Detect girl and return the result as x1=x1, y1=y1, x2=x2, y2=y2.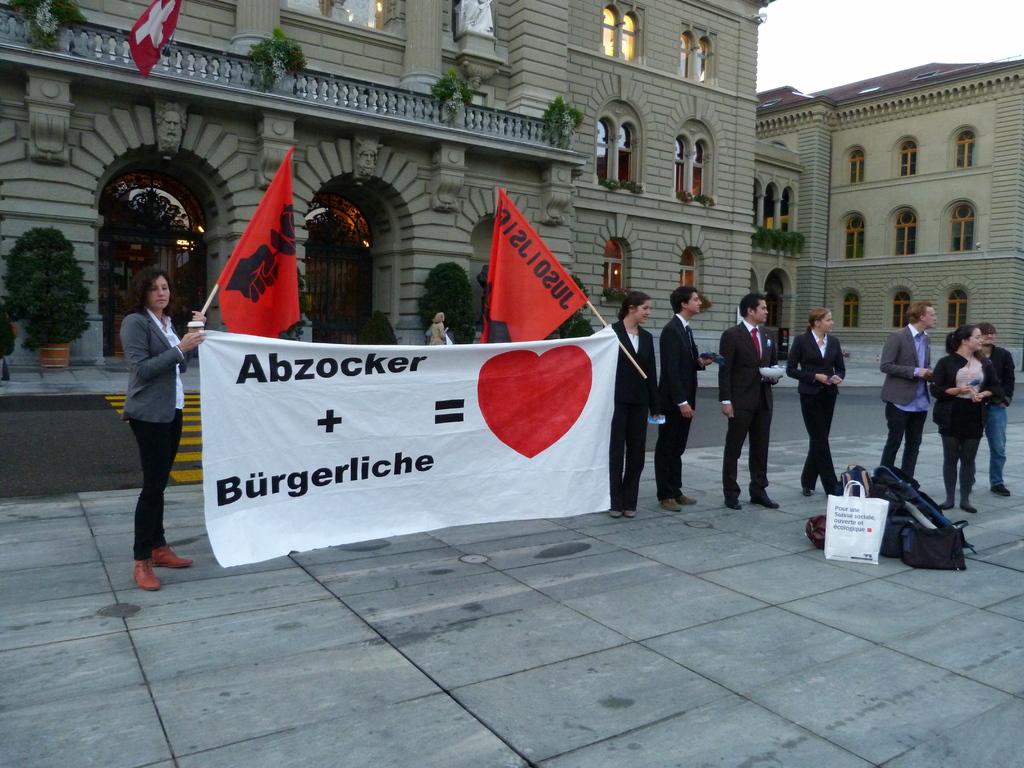
x1=778, y1=303, x2=854, y2=506.
